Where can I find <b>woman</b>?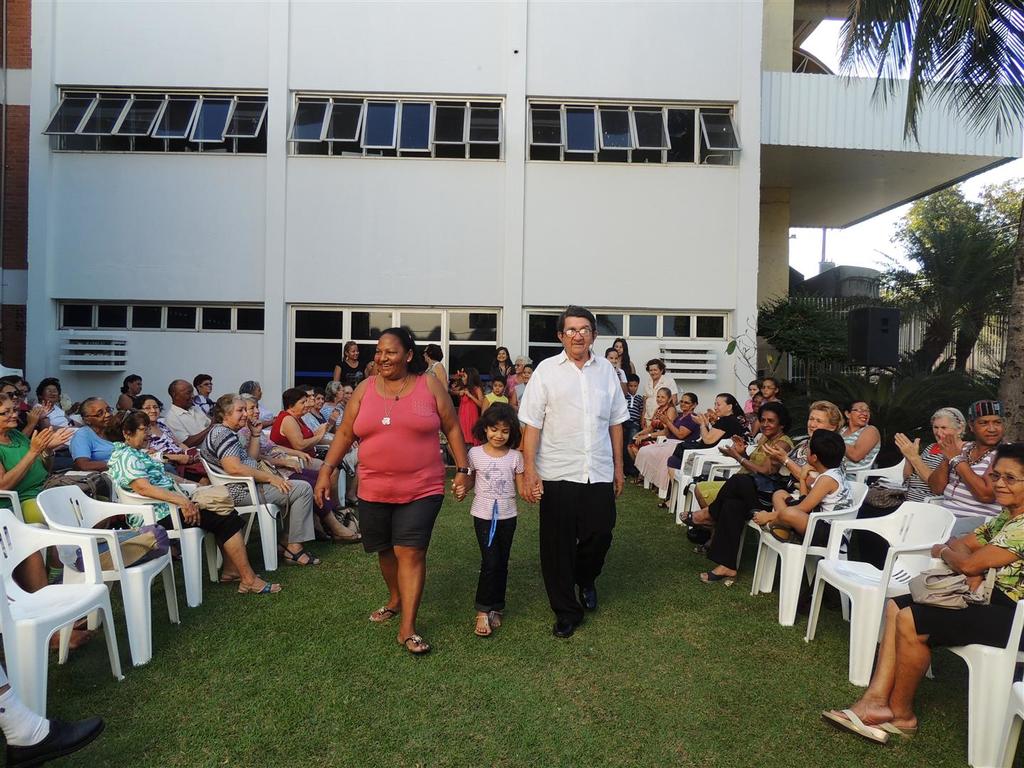
You can find it at rect(271, 390, 351, 484).
